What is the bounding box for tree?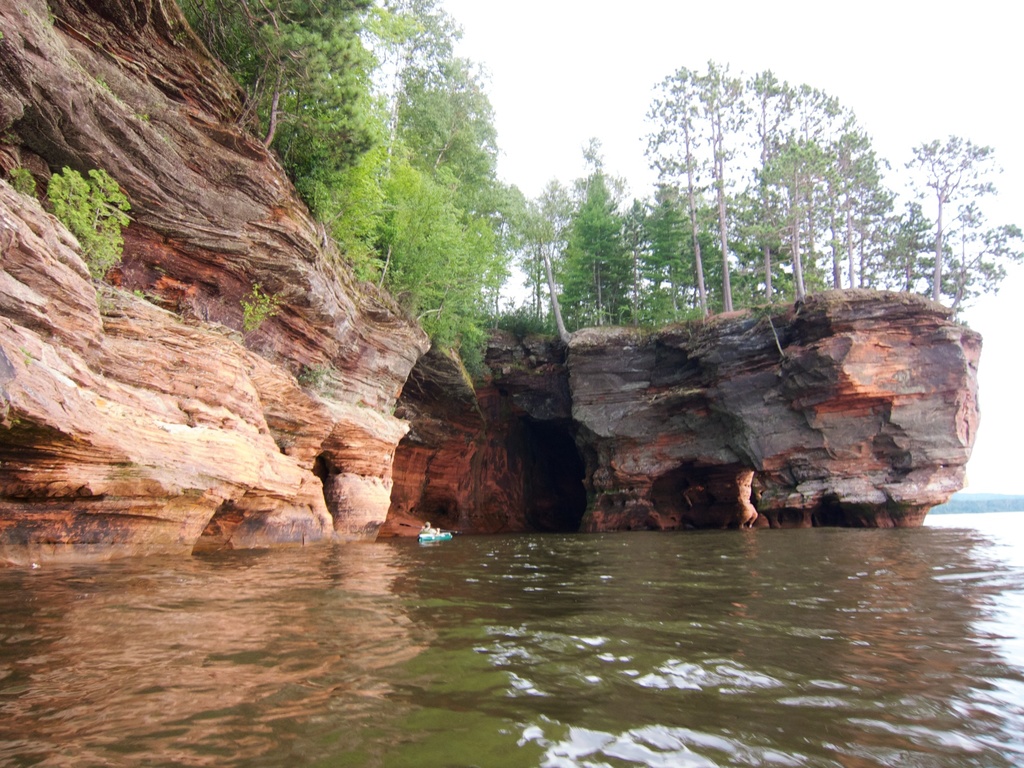
left=672, top=59, right=775, bottom=314.
